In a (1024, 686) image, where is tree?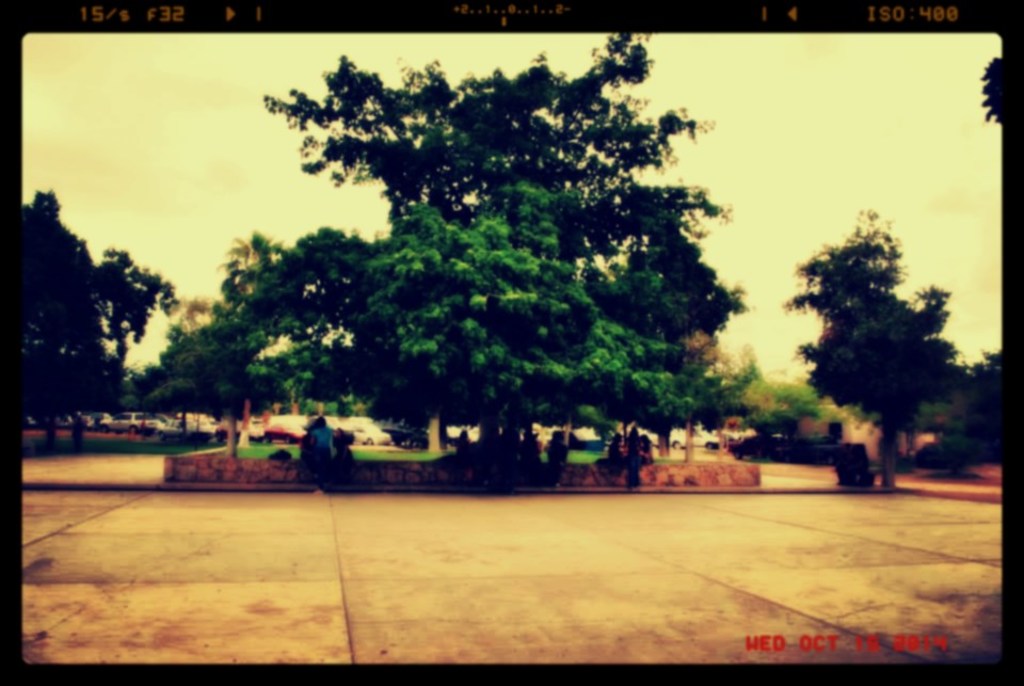
23,197,172,448.
